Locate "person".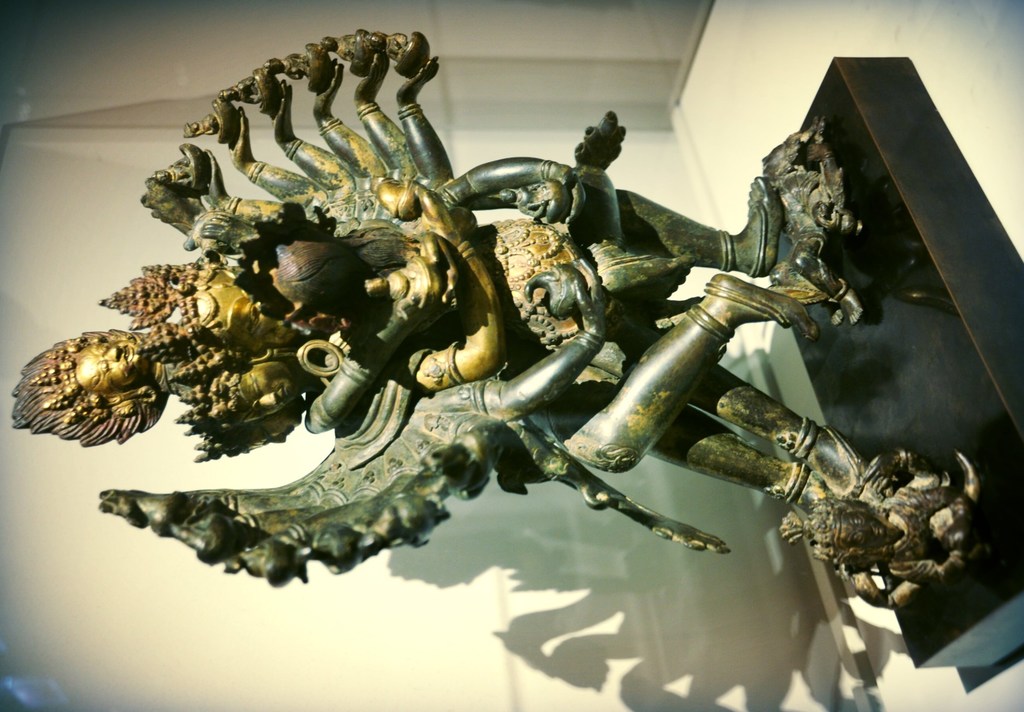
Bounding box: (196, 156, 868, 517).
